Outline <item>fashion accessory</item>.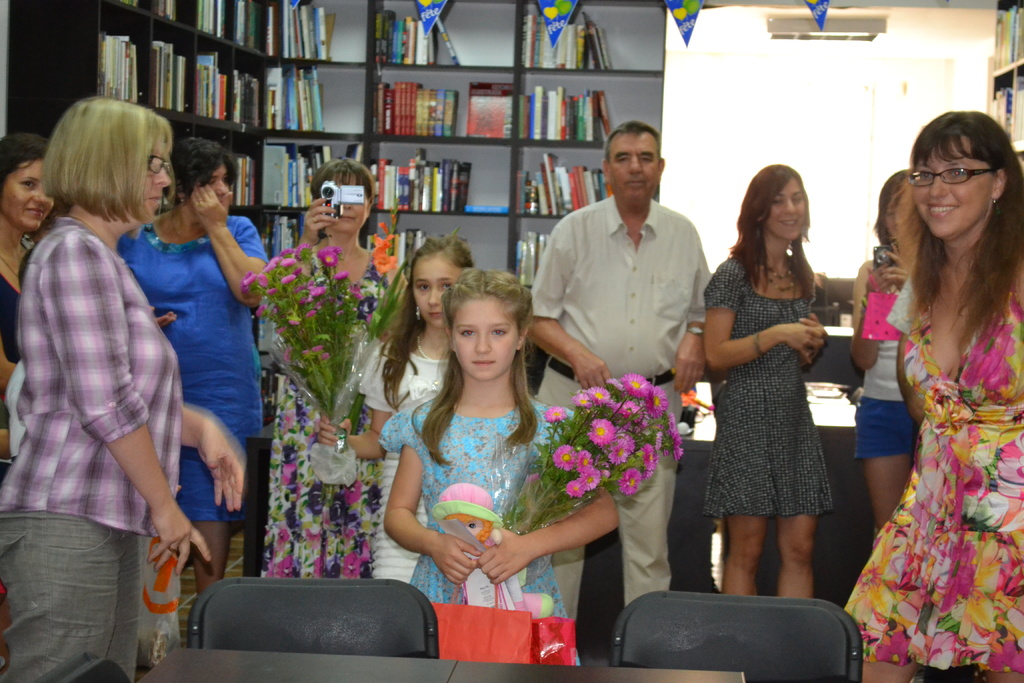
Outline: <box>751,246,807,297</box>.
